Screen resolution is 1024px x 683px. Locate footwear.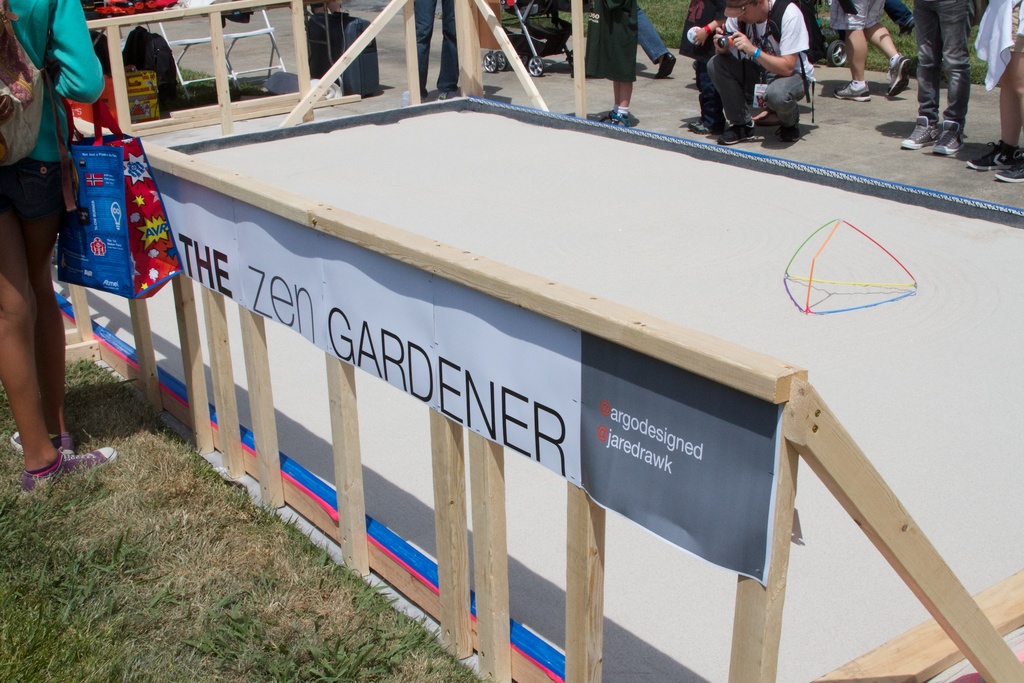
rect(931, 115, 970, 157).
